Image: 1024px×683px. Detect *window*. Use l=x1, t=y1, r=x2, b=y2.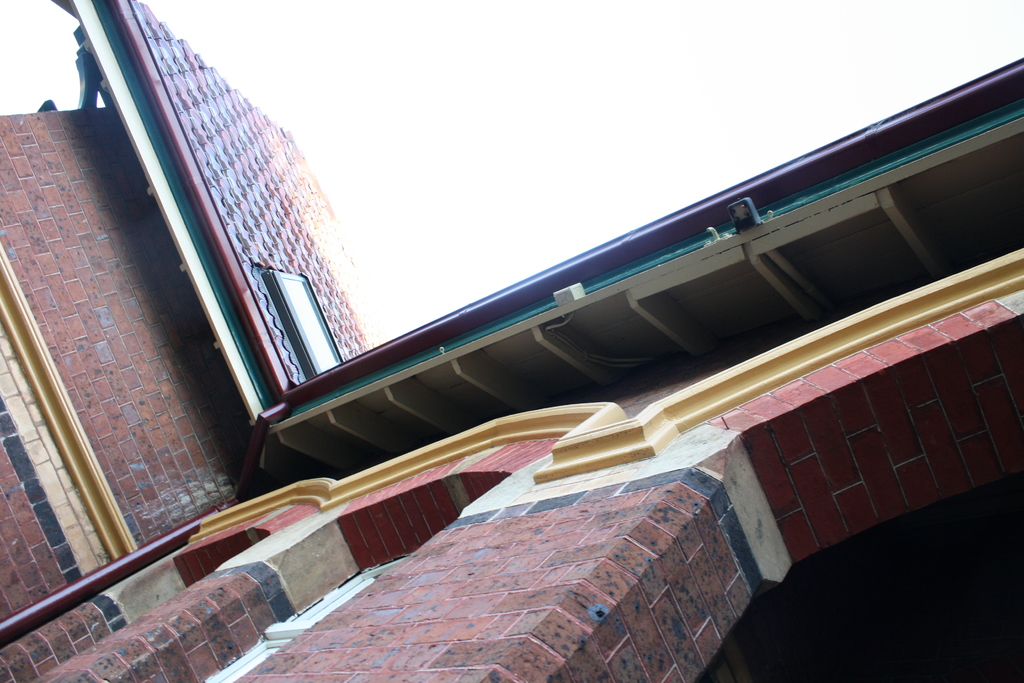
l=253, t=259, r=346, b=382.
